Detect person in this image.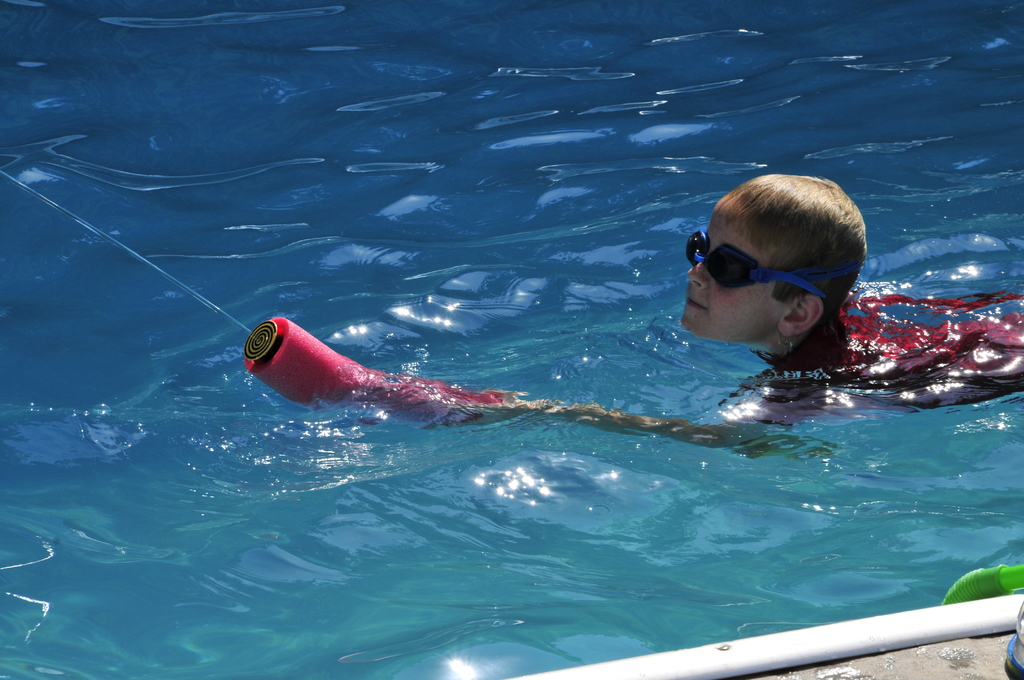
Detection: (447, 177, 1023, 449).
